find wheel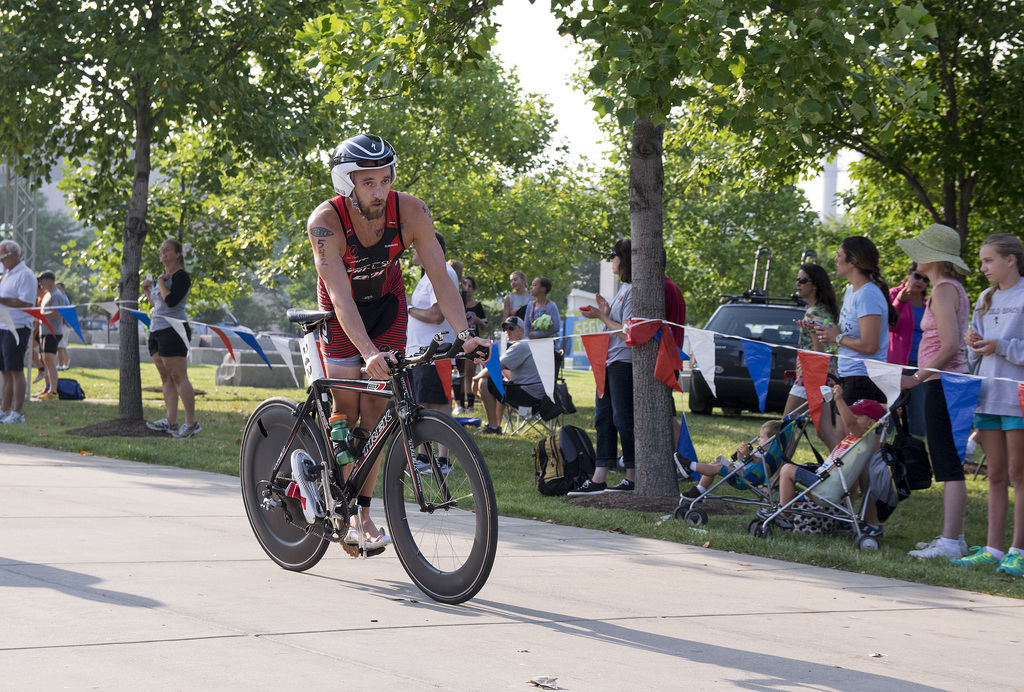
left=240, top=398, right=330, bottom=571
